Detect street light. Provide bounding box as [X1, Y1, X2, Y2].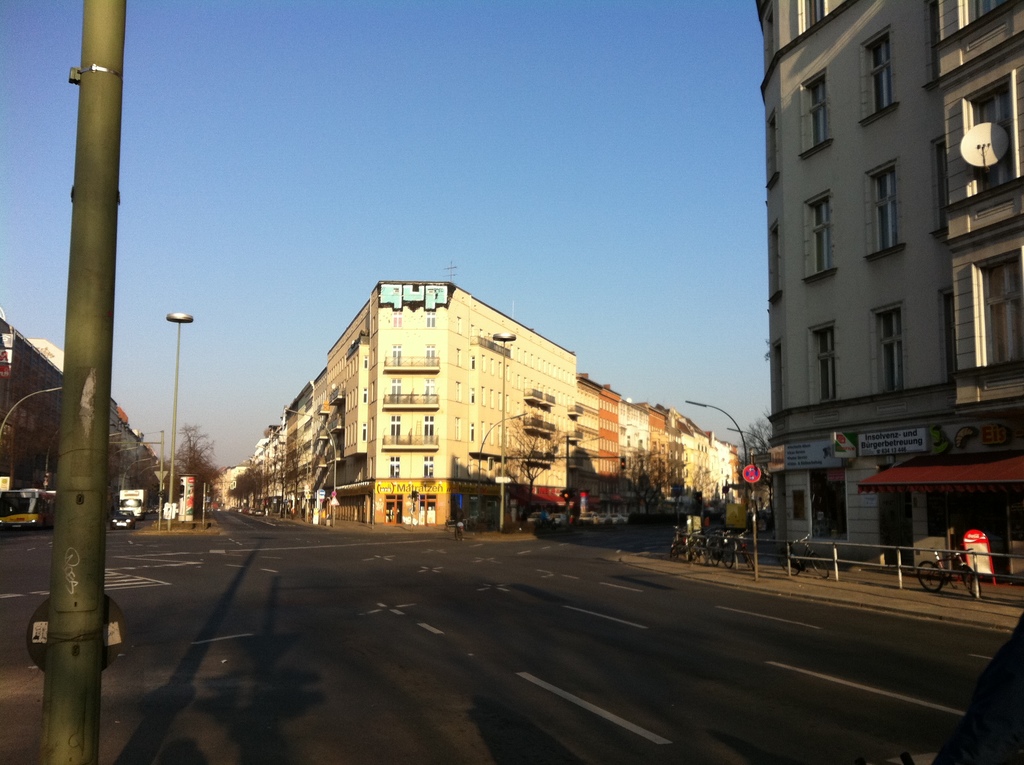
[627, 451, 659, 477].
